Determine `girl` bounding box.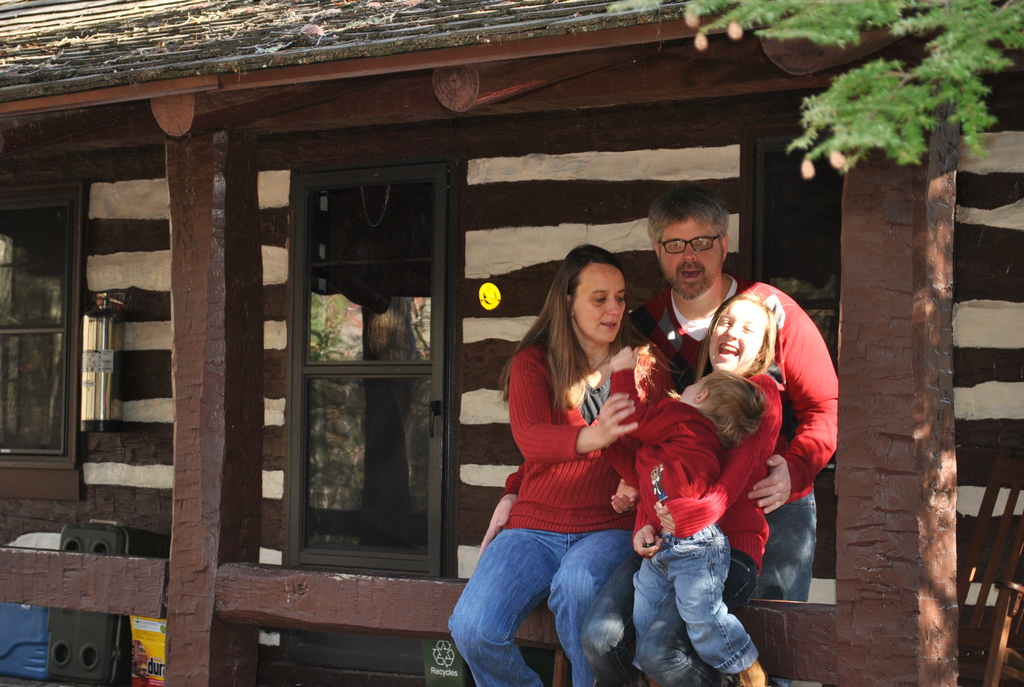
Determined: Rect(604, 296, 785, 686).
